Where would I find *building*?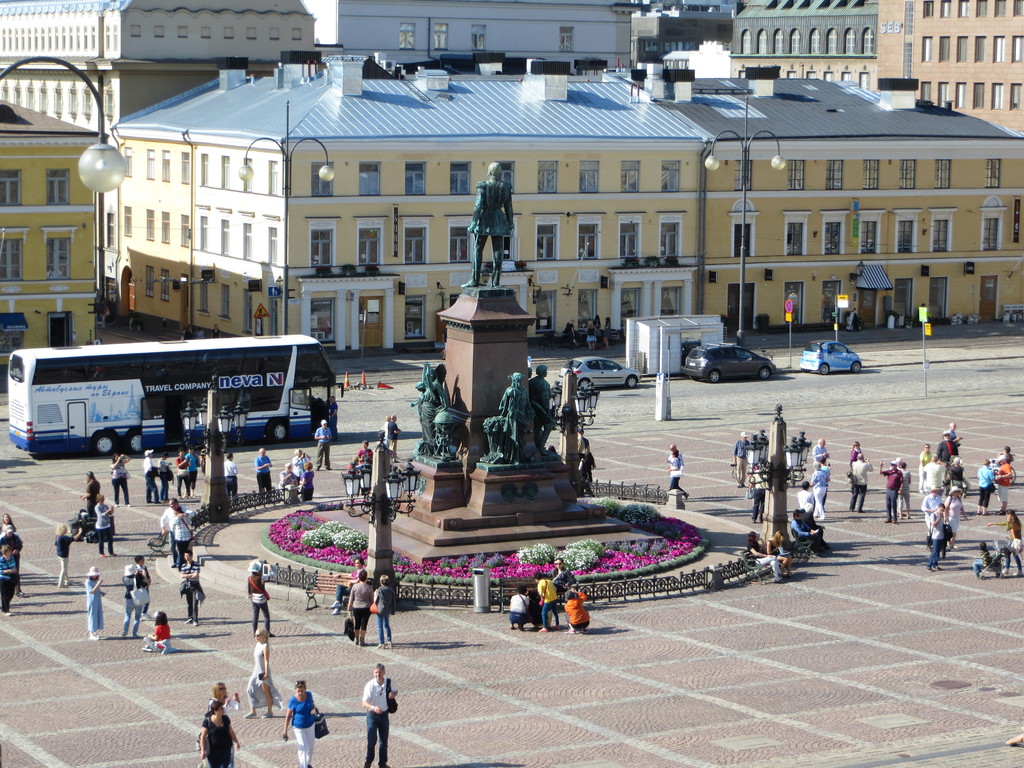
At [876, 0, 1023, 130].
